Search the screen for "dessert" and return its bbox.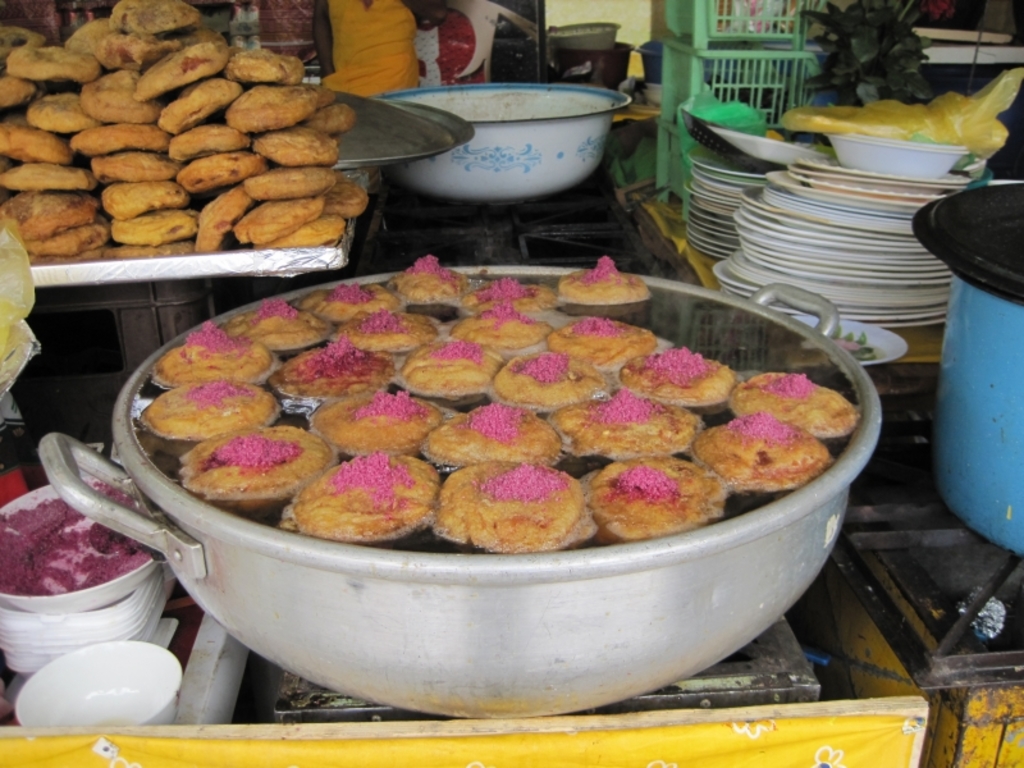
Found: rect(0, 179, 110, 236).
